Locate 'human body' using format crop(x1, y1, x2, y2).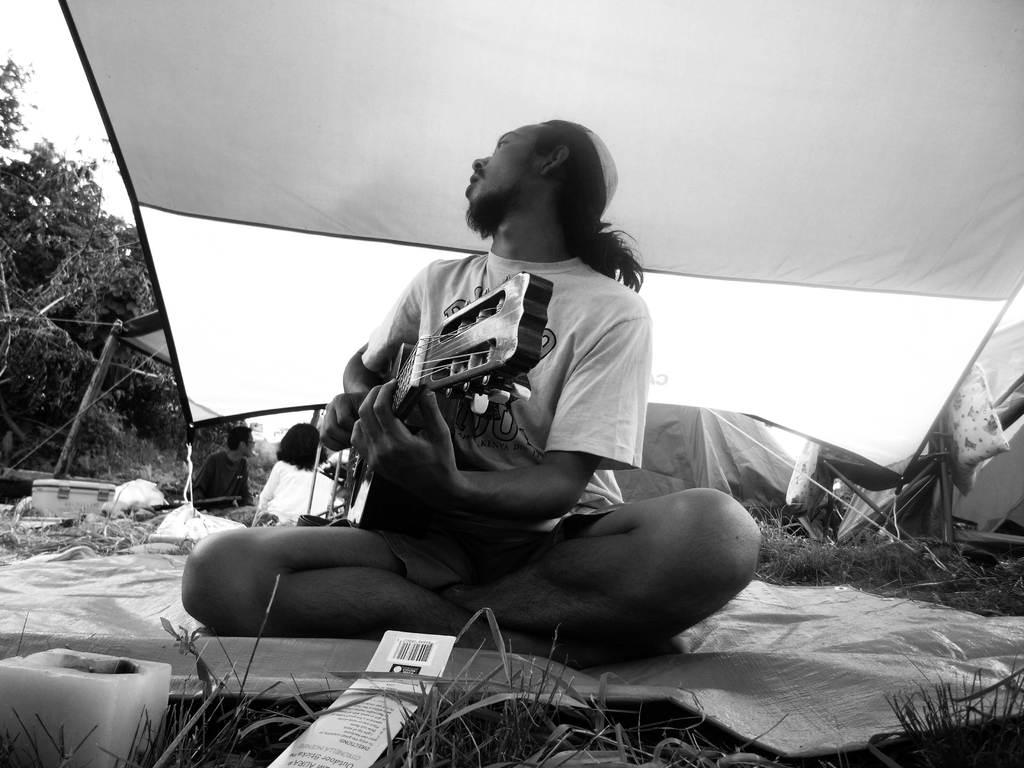
crop(266, 148, 706, 676).
